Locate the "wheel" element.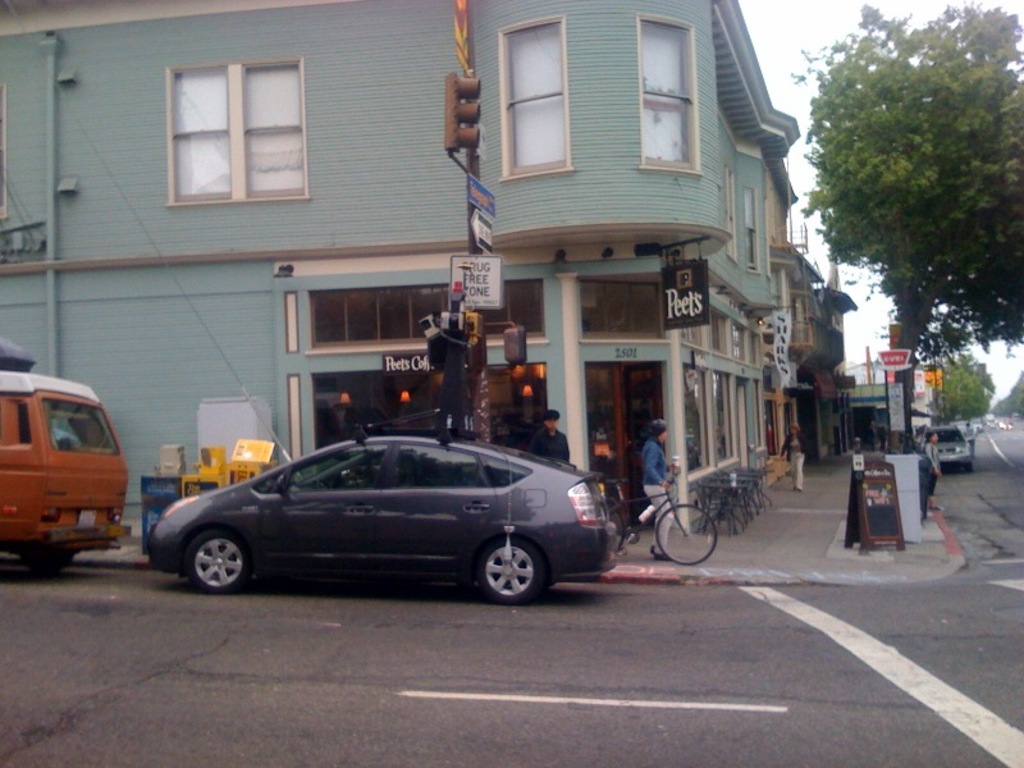
Element bbox: select_region(476, 536, 547, 596).
